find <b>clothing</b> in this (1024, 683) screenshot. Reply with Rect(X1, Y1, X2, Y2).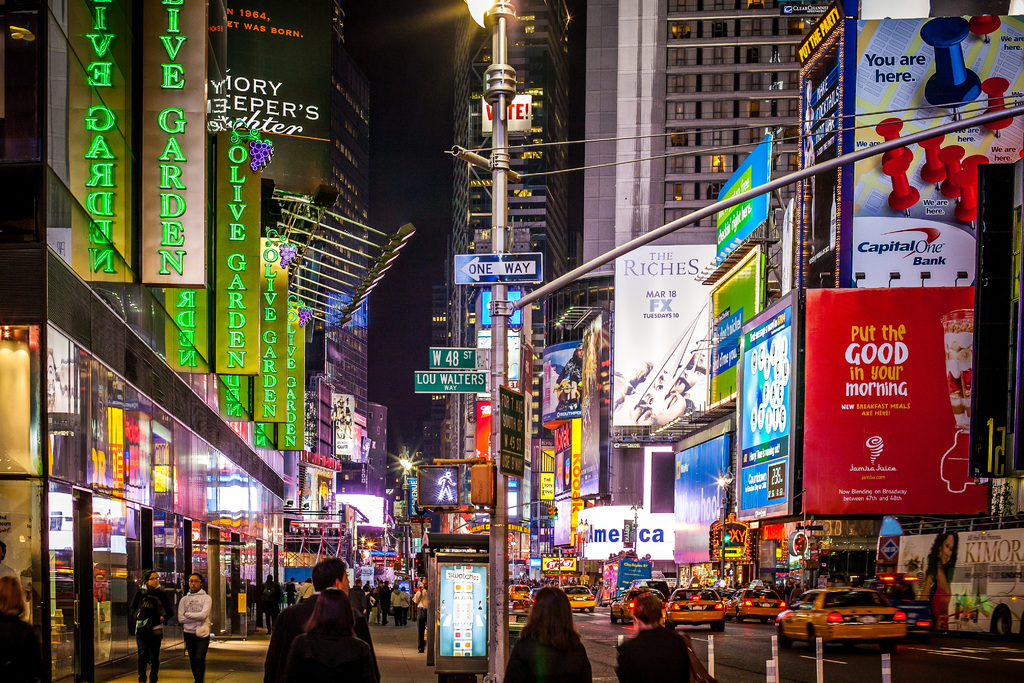
Rect(897, 586, 916, 600).
